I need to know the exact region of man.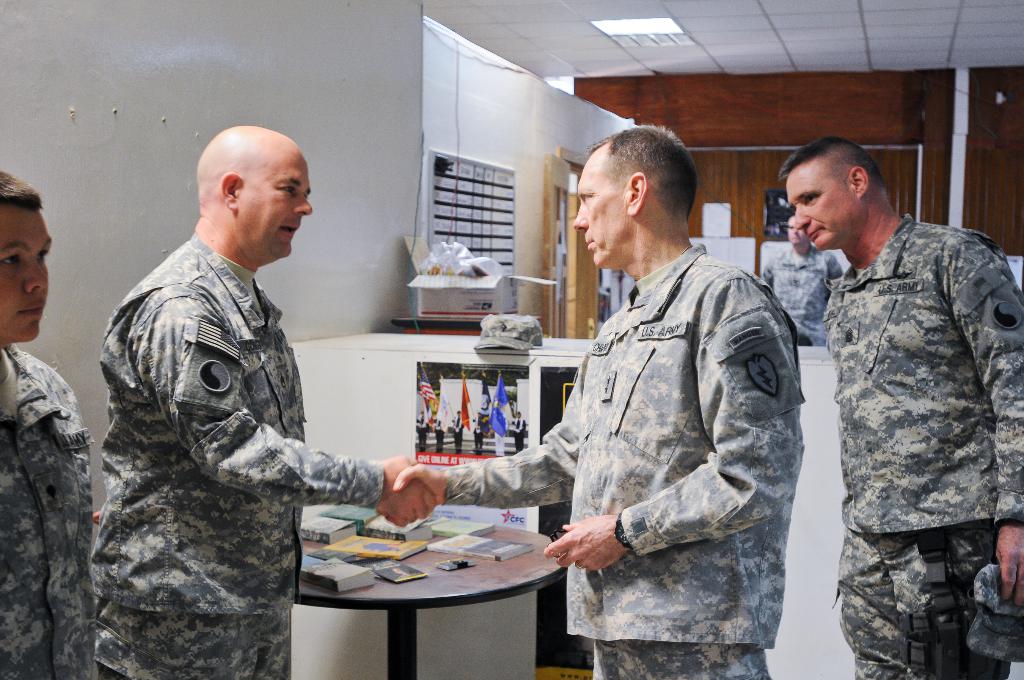
Region: bbox=[774, 136, 1012, 663].
